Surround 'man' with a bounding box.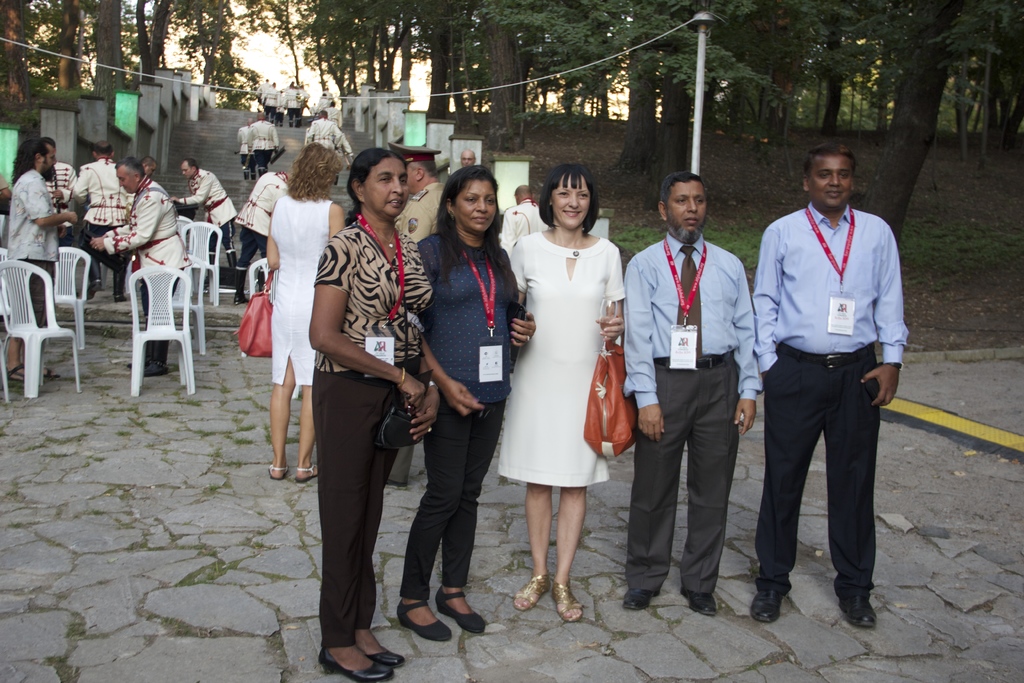
{"x1": 168, "y1": 156, "x2": 244, "y2": 287}.
